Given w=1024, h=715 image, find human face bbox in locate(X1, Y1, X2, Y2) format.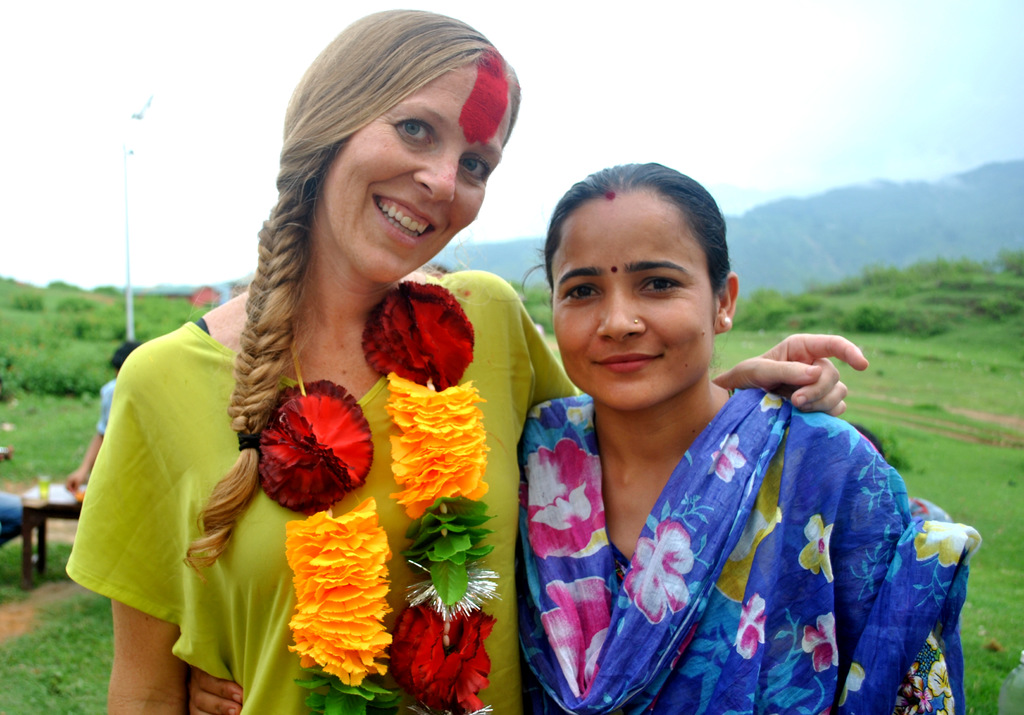
locate(322, 71, 512, 291).
